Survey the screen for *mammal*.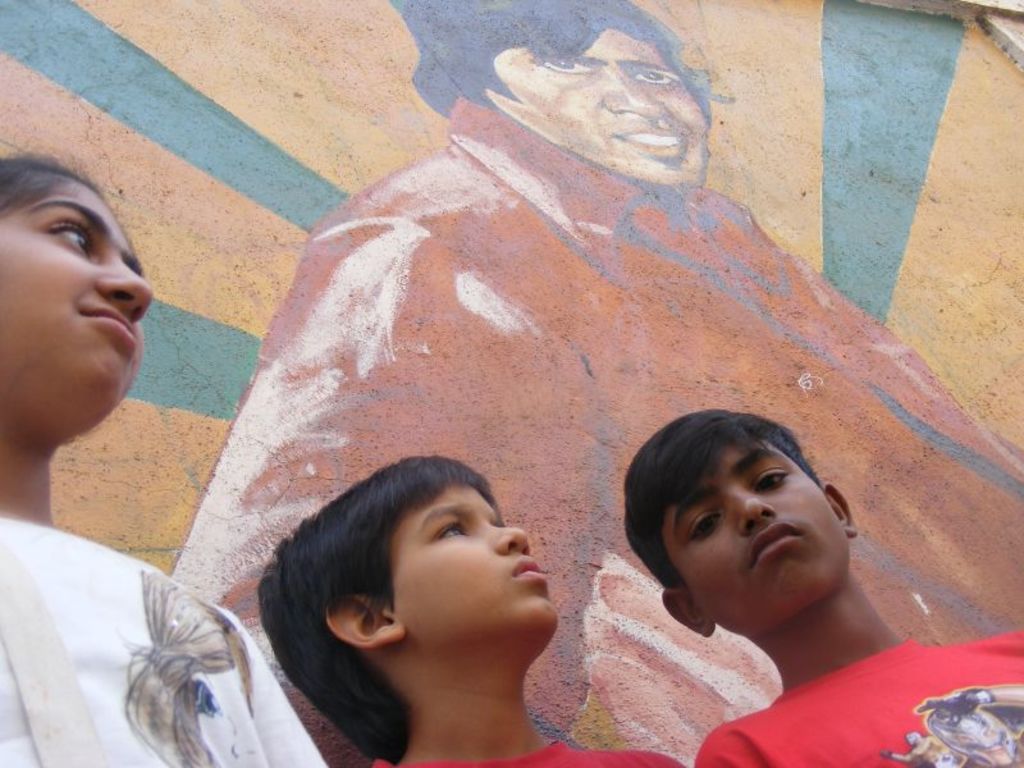
Survey found: box=[165, 0, 1020, 767].
